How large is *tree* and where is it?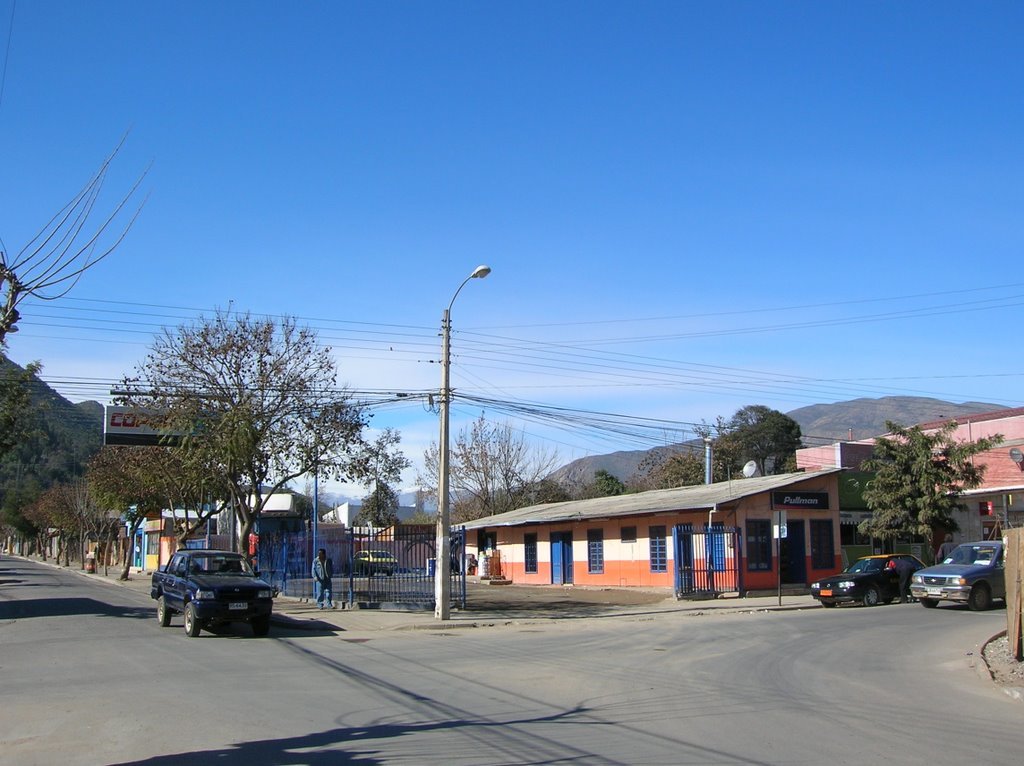
Bounding box: [left=571, top=470, right=623, bottom=501].
